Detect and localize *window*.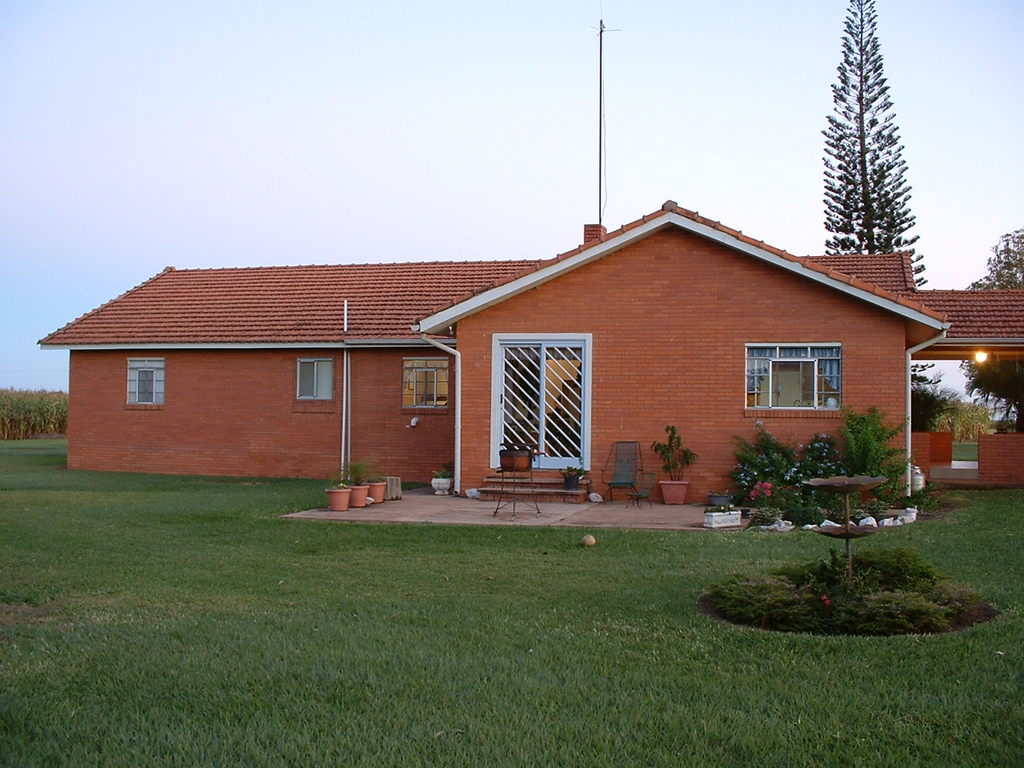
Localized at (298,358,336,410).
